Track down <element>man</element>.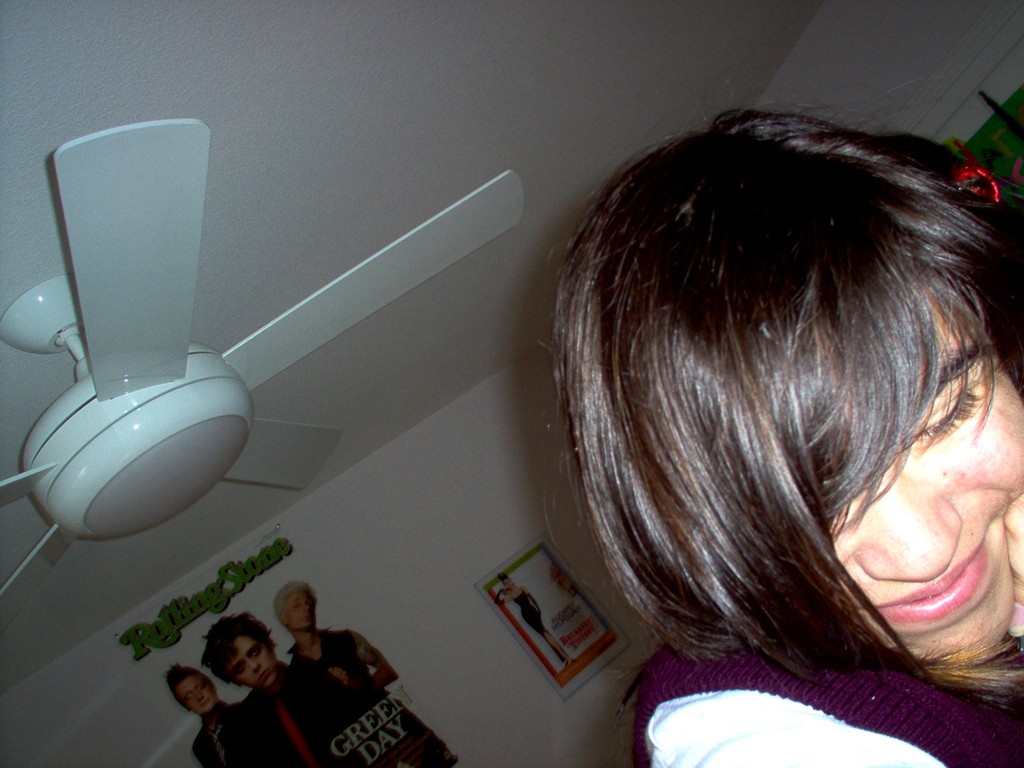
Tracked to 181 668 241 767.
